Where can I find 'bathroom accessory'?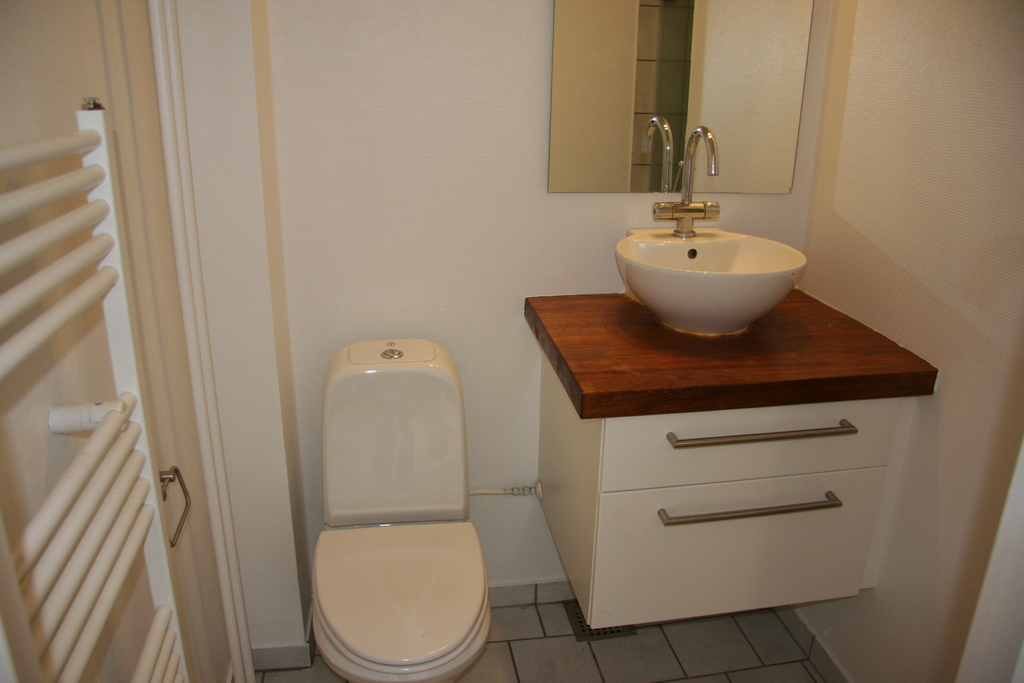
You can find it at x1=313 y1=338 x2=495 y2=682.
